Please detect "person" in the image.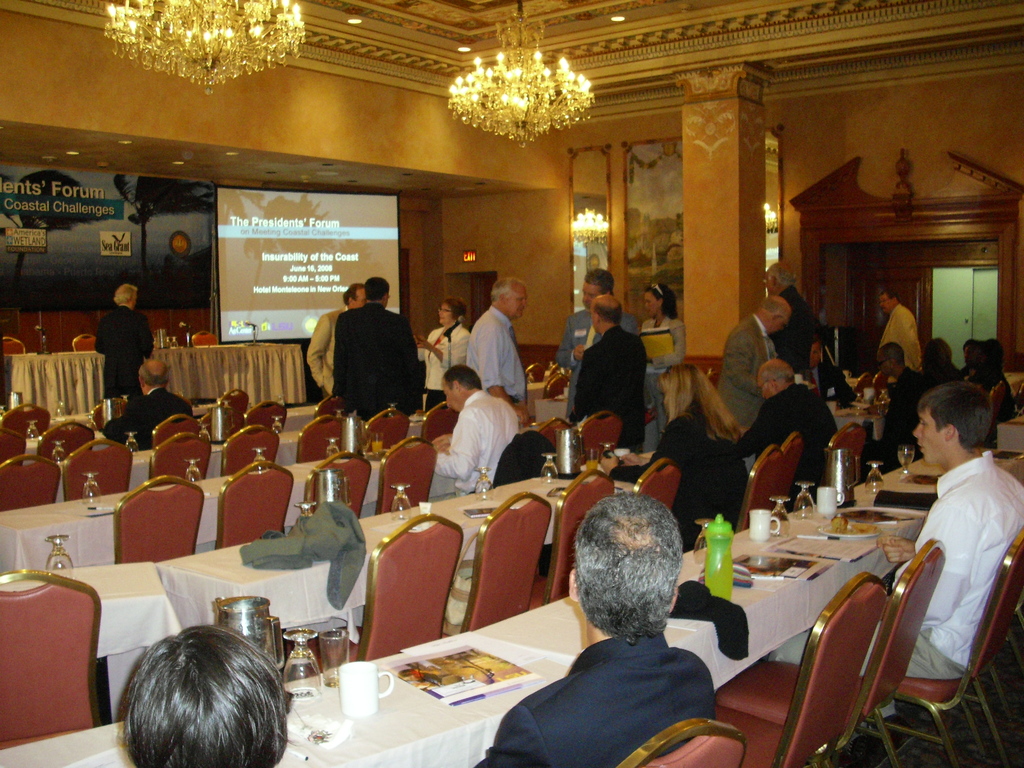
box=[413, 296, 476, 409].
